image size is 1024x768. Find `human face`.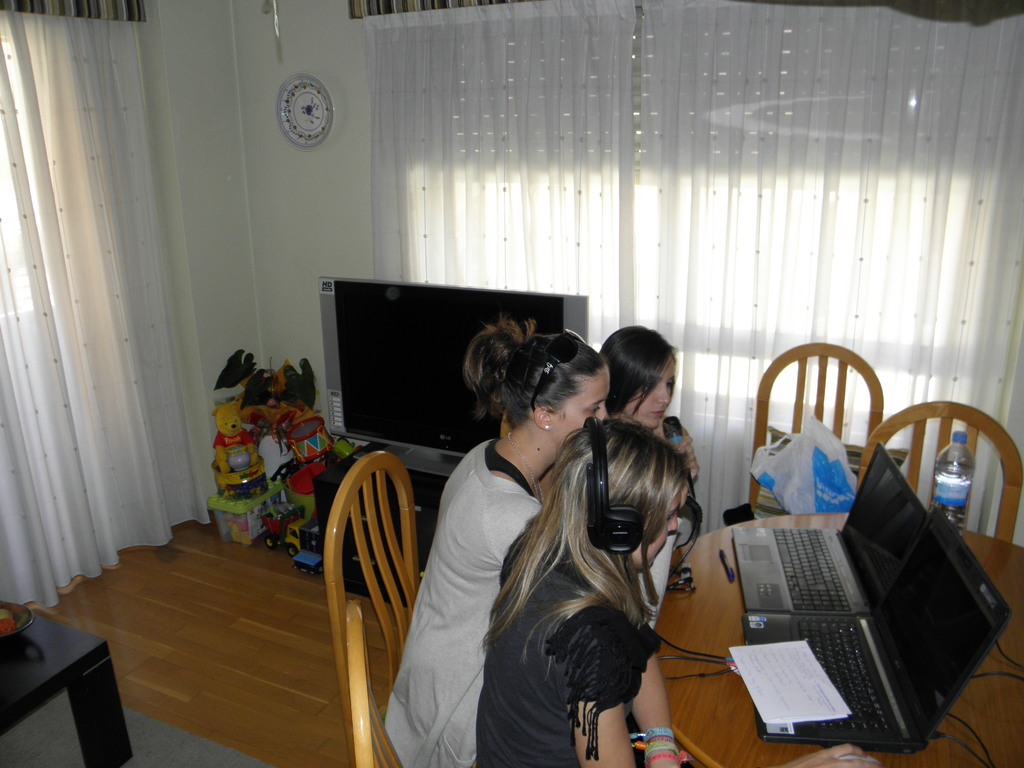
pyautogui.locateOnScreen(551, 367, 608, 436).
